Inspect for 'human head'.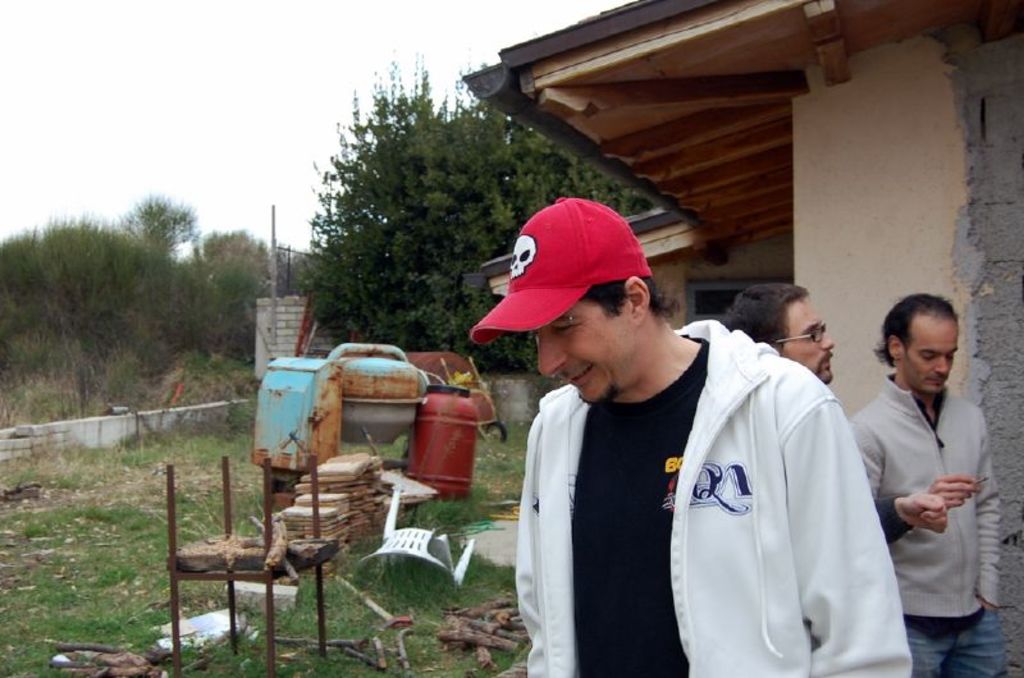
Inspection: bbox(476, 183, 698, 394).
